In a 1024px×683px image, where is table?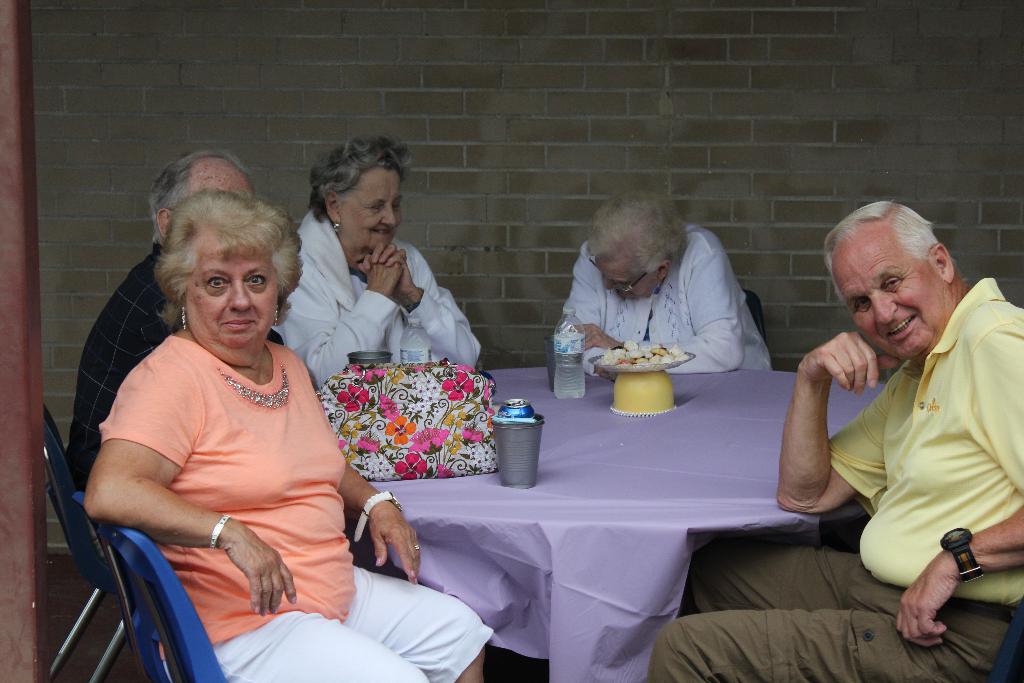
<region>317, 367, 872, 682</region>.
